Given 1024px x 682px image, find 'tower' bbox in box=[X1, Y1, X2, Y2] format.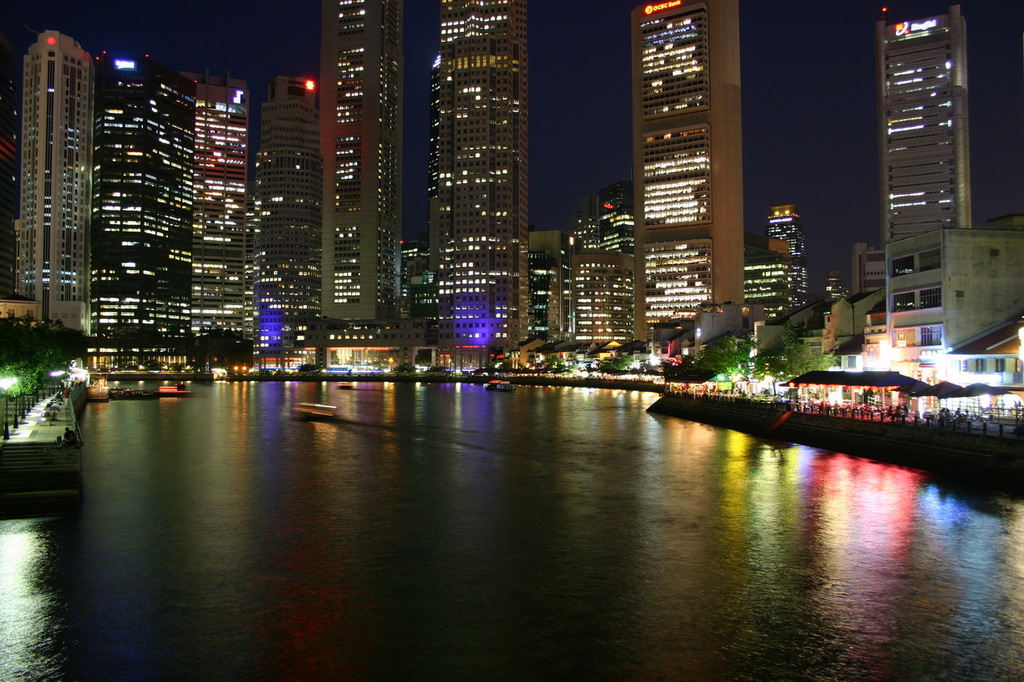
box=[432, 0, 537, 355].
